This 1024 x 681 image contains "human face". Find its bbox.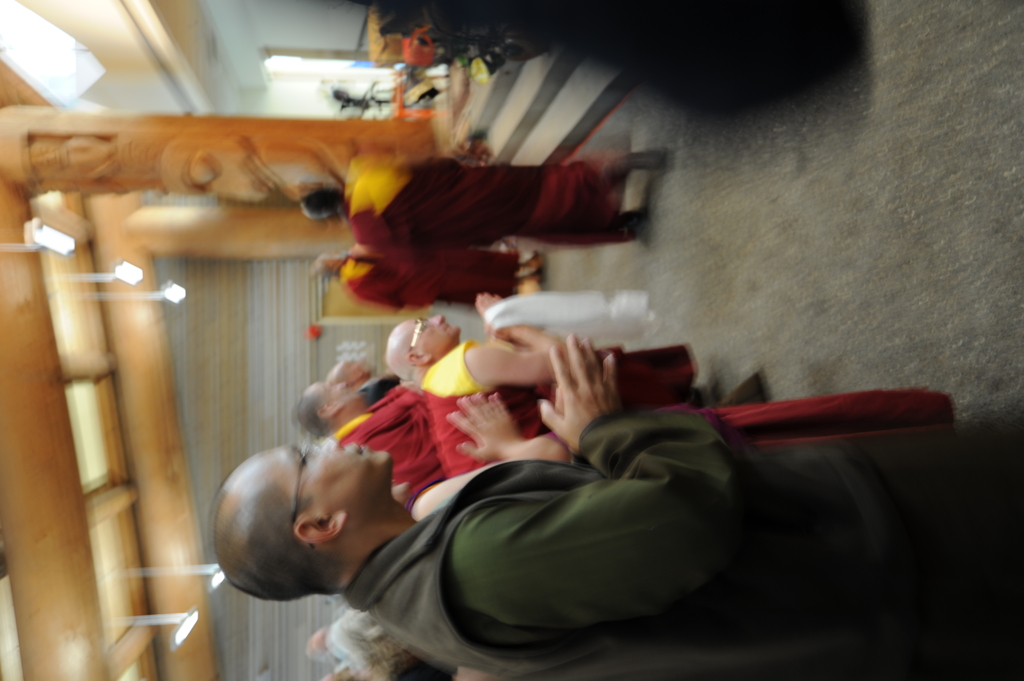
x1=243, y1=438, x2=393, y2=507.
